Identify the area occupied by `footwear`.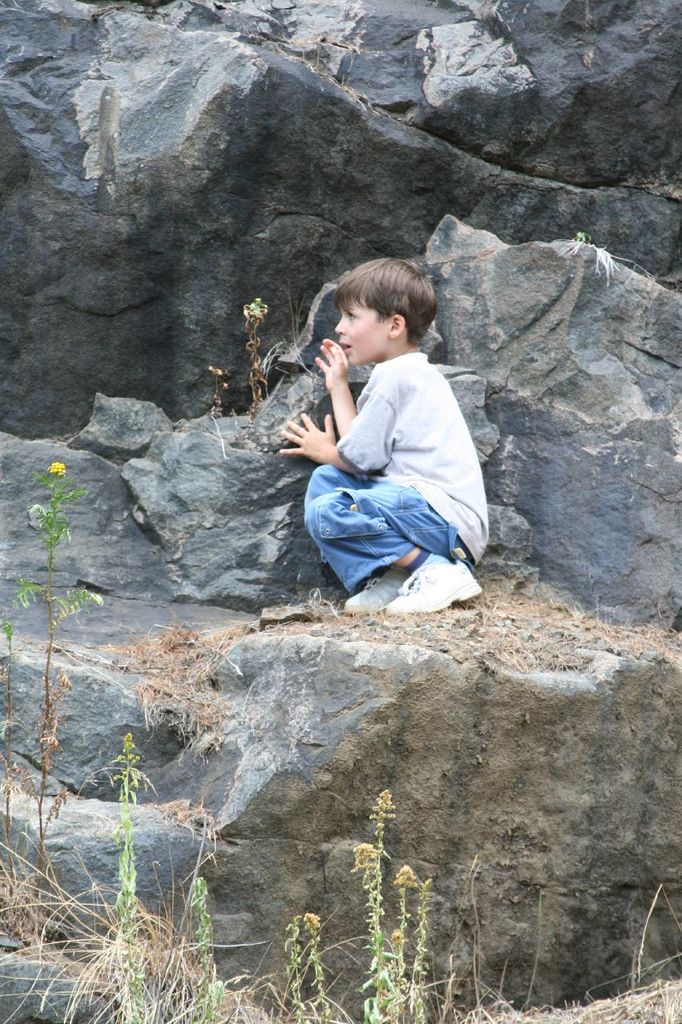
Area: select_region(332, 554, 476, 614).
